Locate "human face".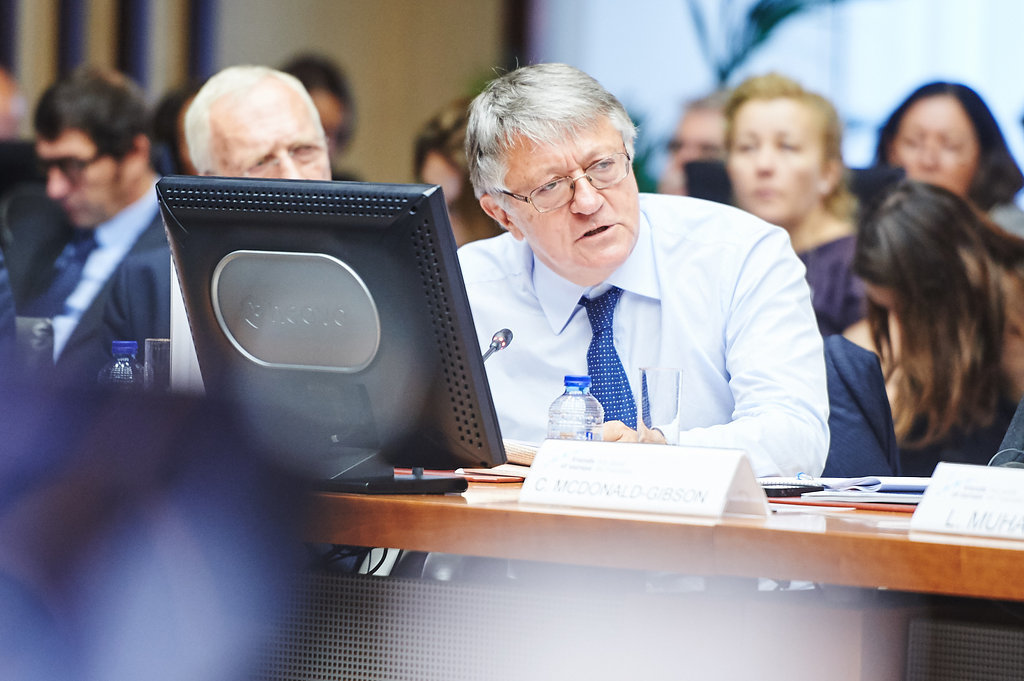
Bounding box: (522, 125, 638, 275).
